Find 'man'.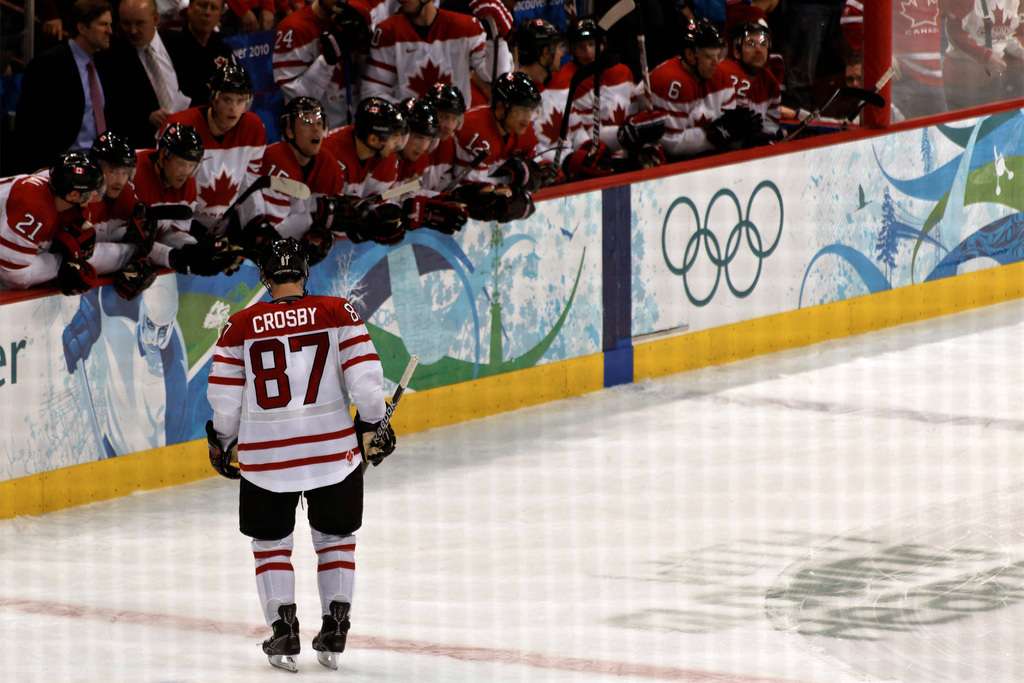
x1=163, y1=0, x2=232, y2=97.
